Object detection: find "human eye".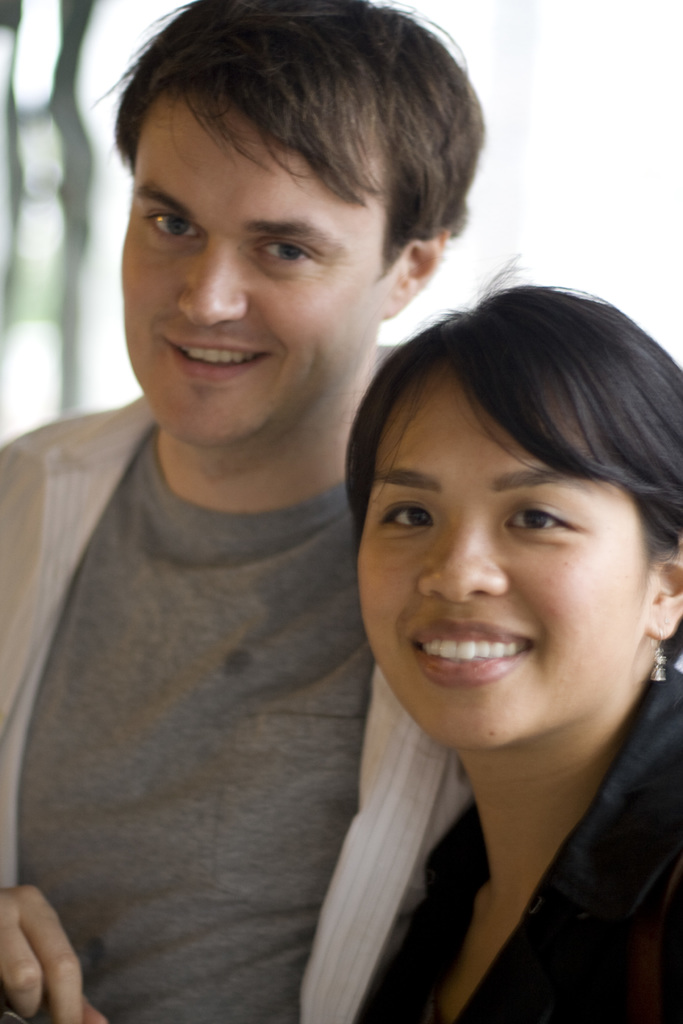
bbox(498, 494, 586, 540).
